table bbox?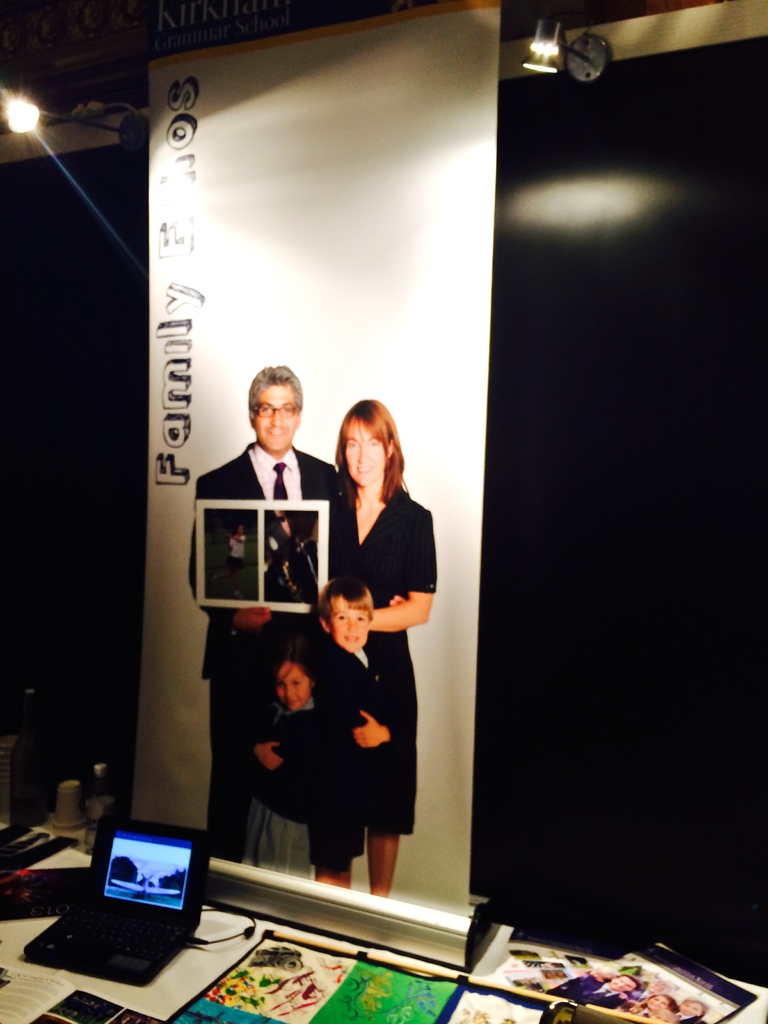
bbox=(0, 845, 767, 1023)
